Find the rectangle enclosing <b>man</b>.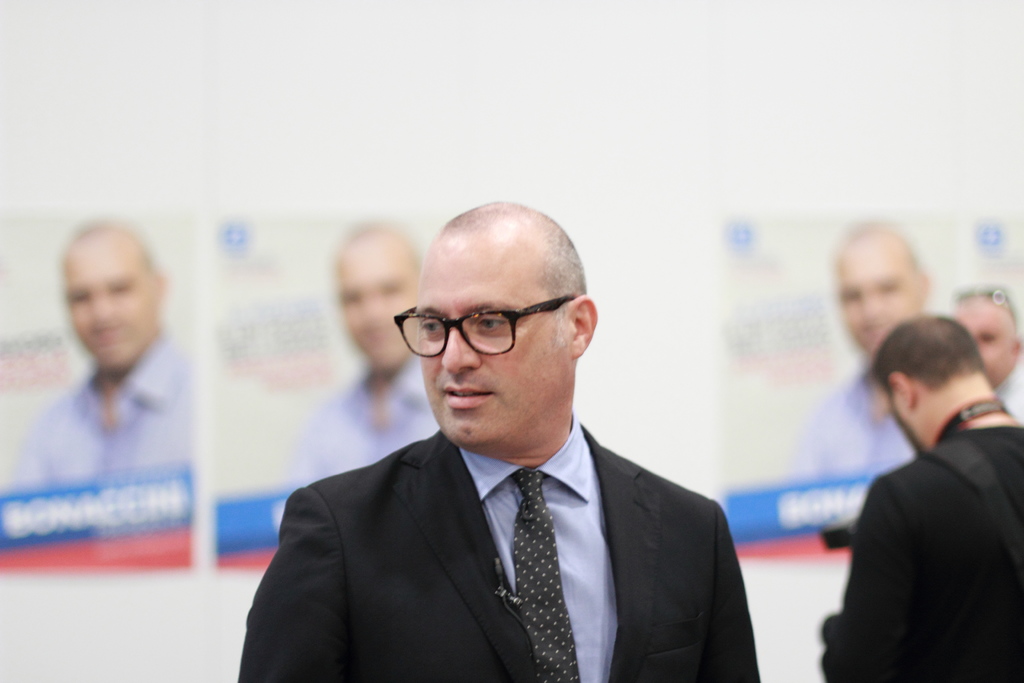
pyautogui.locateOnScreen(822, 315, 1023, 682).
